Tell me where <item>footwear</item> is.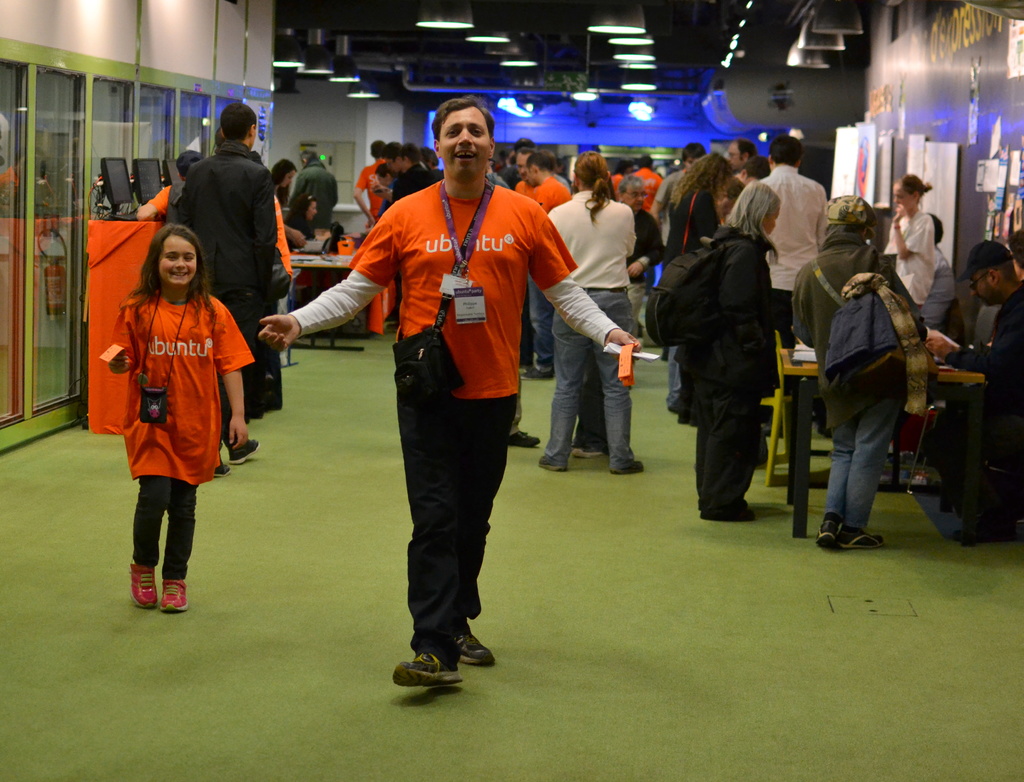
<item>footwear</item> is at x1=840, y1=526, x2=888, y2=548.
